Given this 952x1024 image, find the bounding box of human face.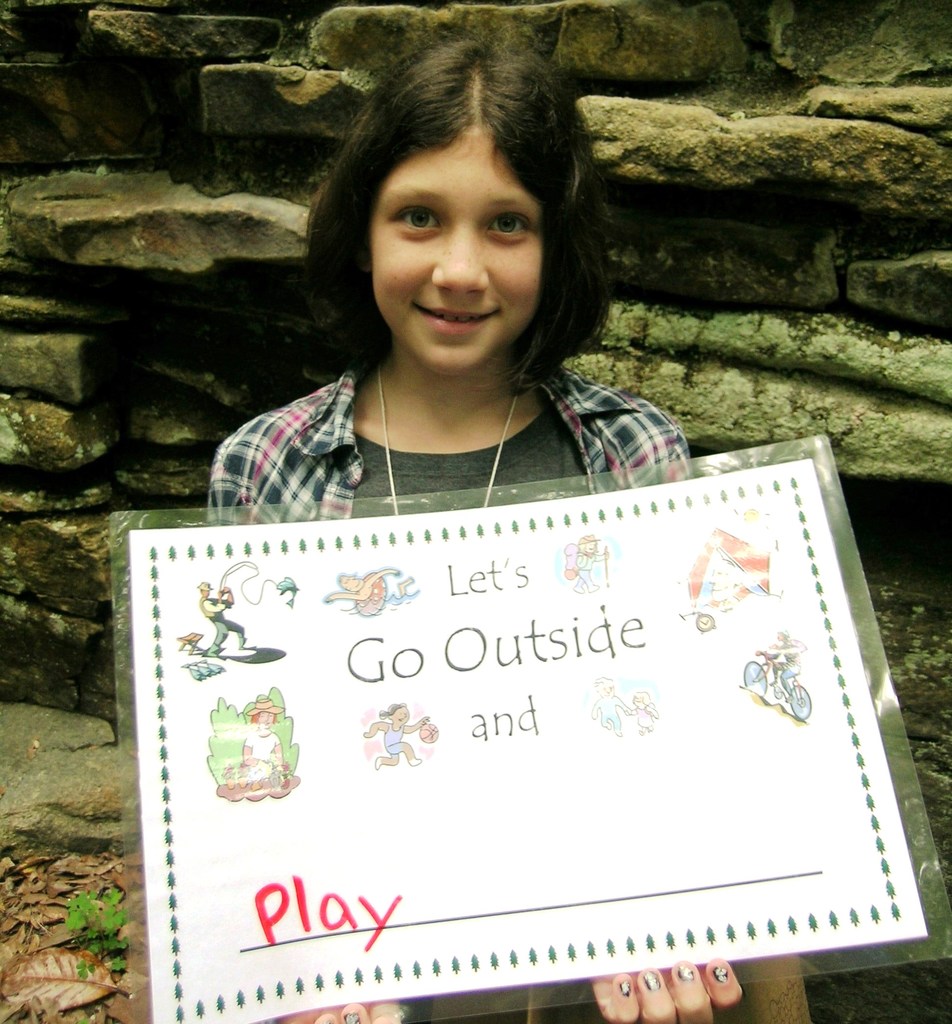
388/704/409/726.
